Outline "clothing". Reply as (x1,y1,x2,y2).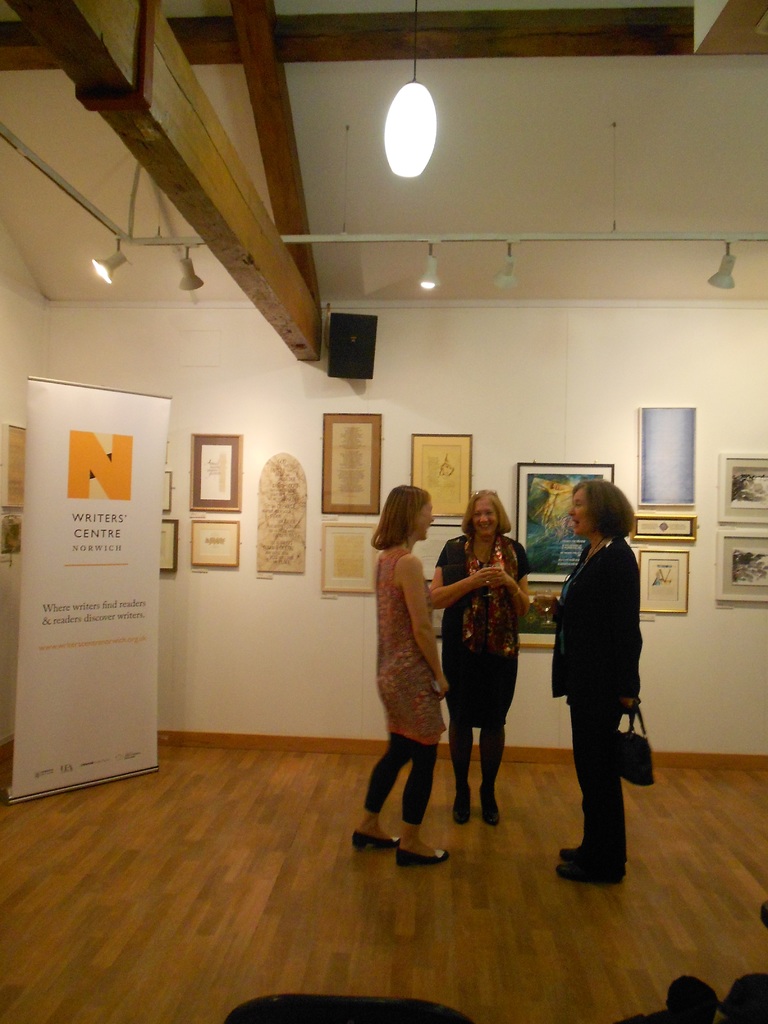
(547,536,639,861).
